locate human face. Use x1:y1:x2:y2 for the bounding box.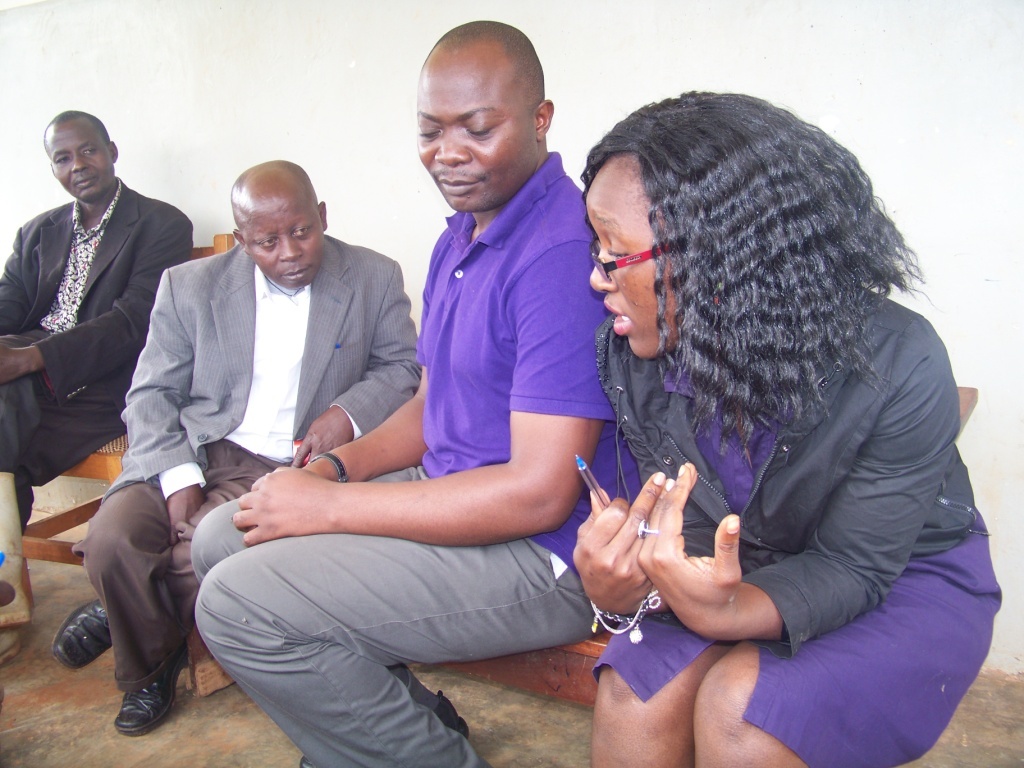
584:155:677:360.
